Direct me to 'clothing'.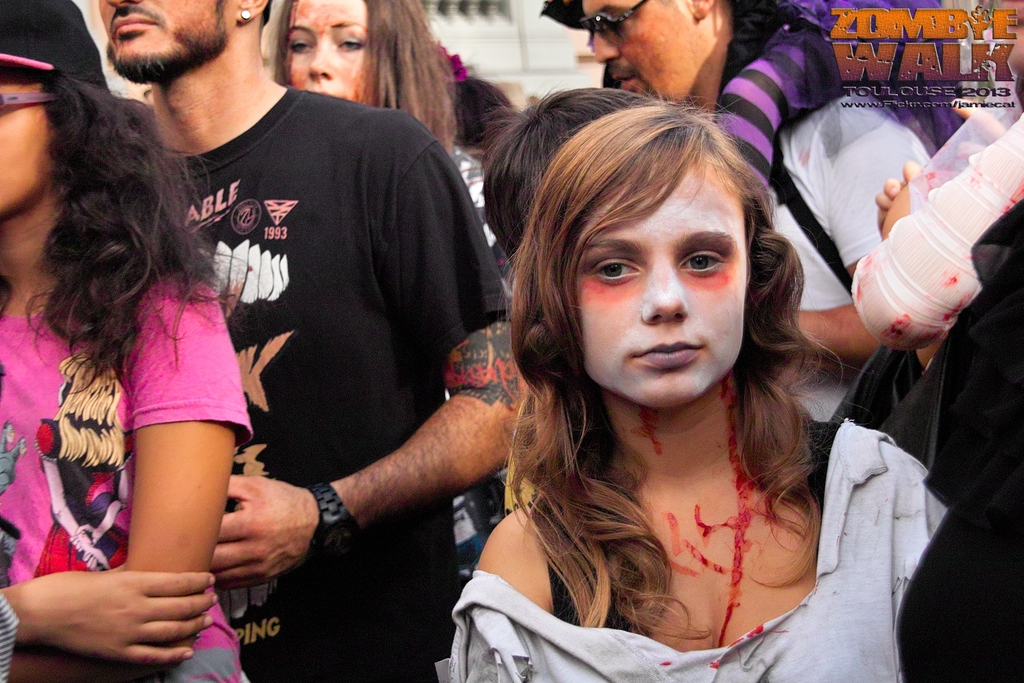
Direction: BBox(771, 92, 932, 420).
